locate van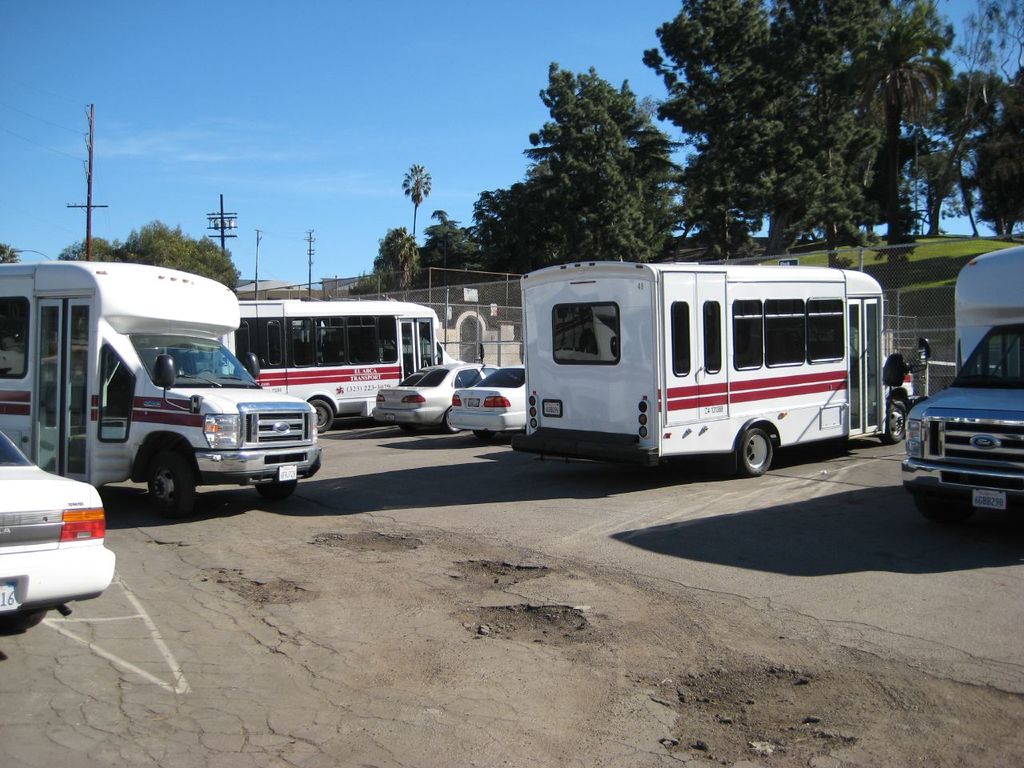
881, 242, 1023, 523
